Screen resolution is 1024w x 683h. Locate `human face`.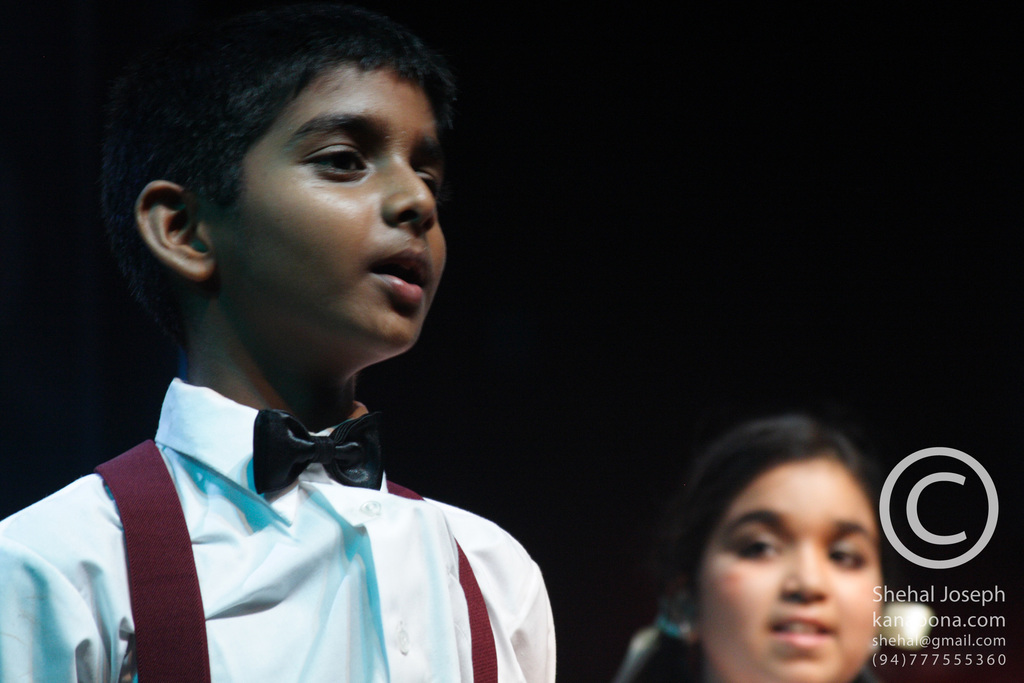
<bbox>202, 64, 447, 345</bbox>.
